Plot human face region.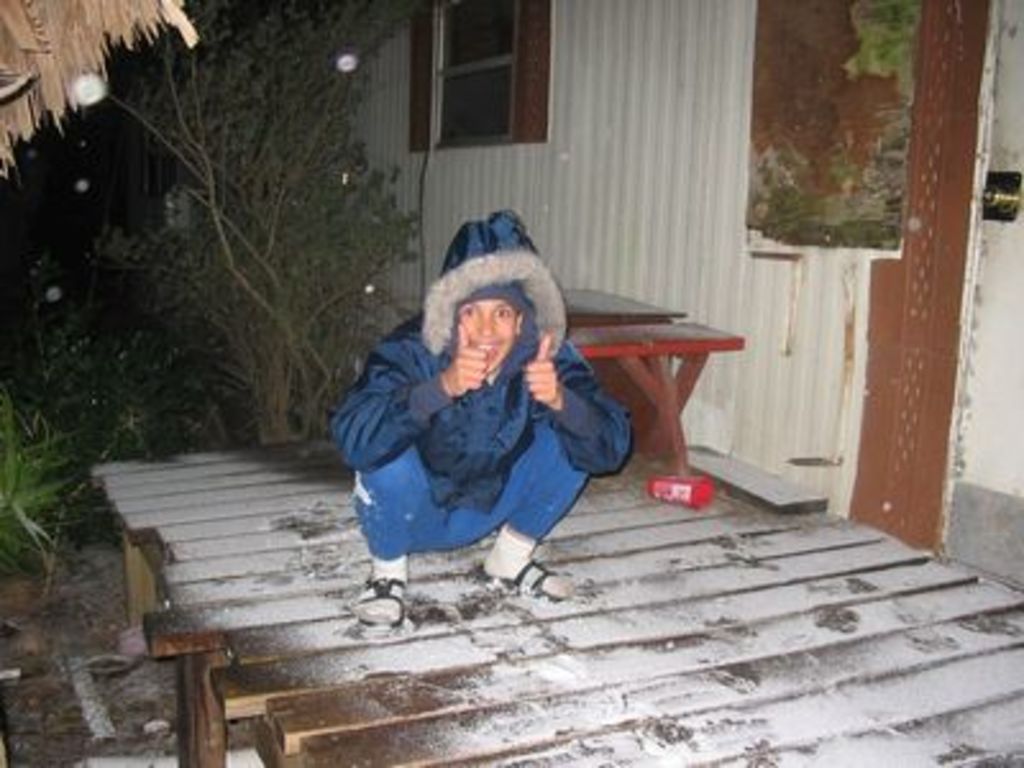
Plotted at l=456, t=300, r=517, b=371.
